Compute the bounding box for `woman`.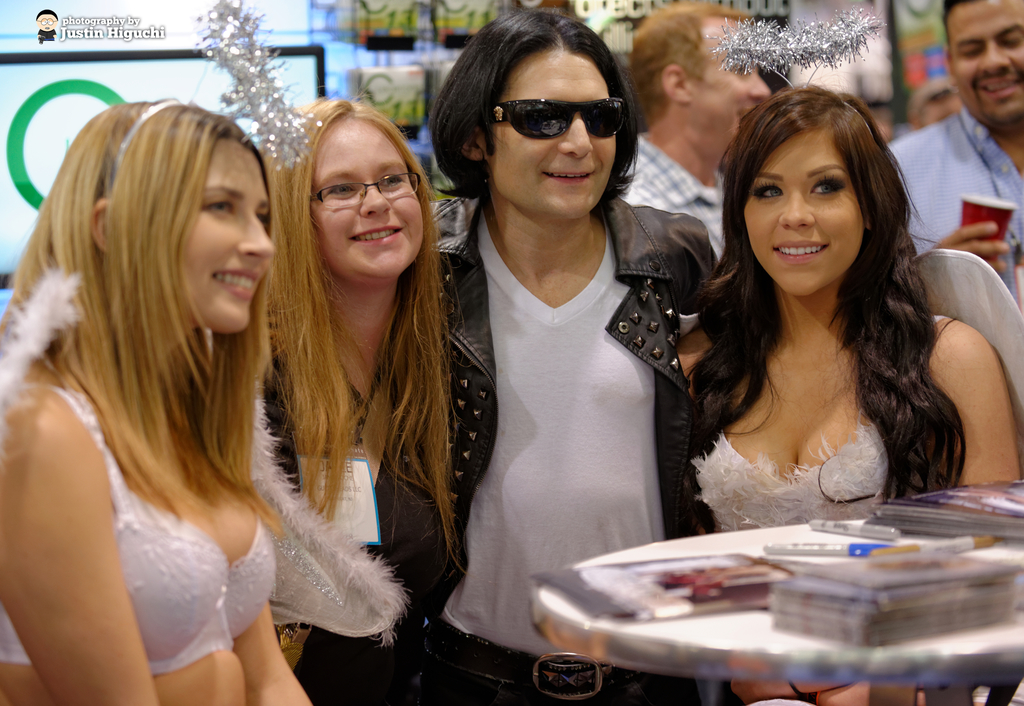
248:99:453:698.
